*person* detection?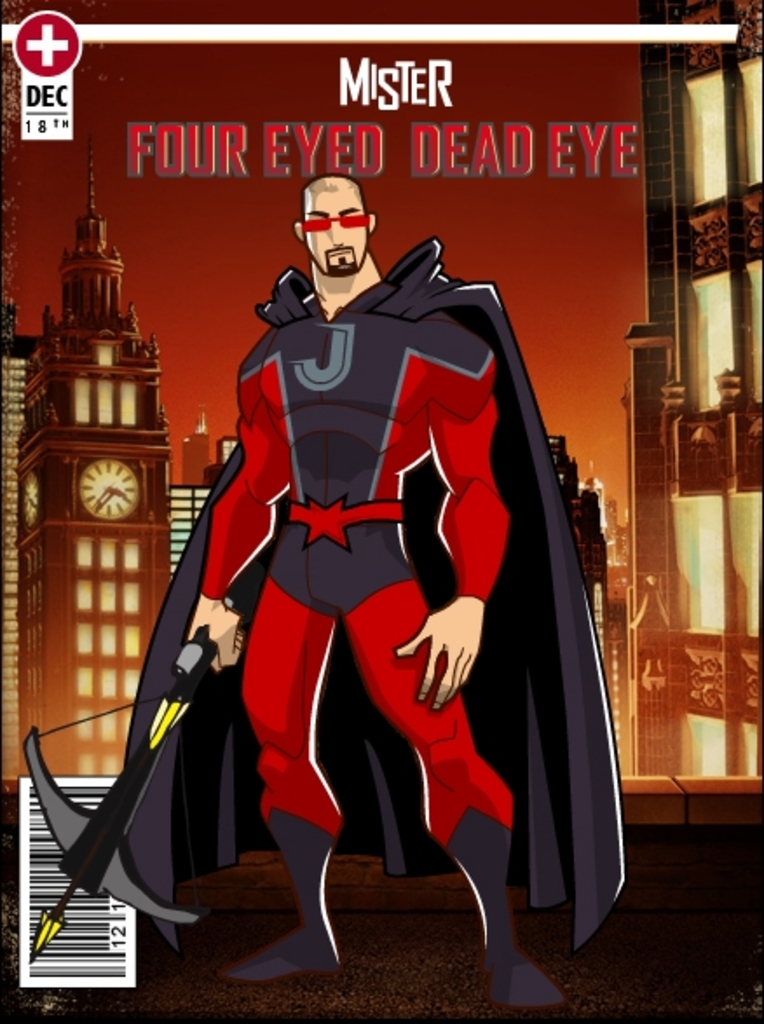
<region>173, 155, 579, 937</region>
